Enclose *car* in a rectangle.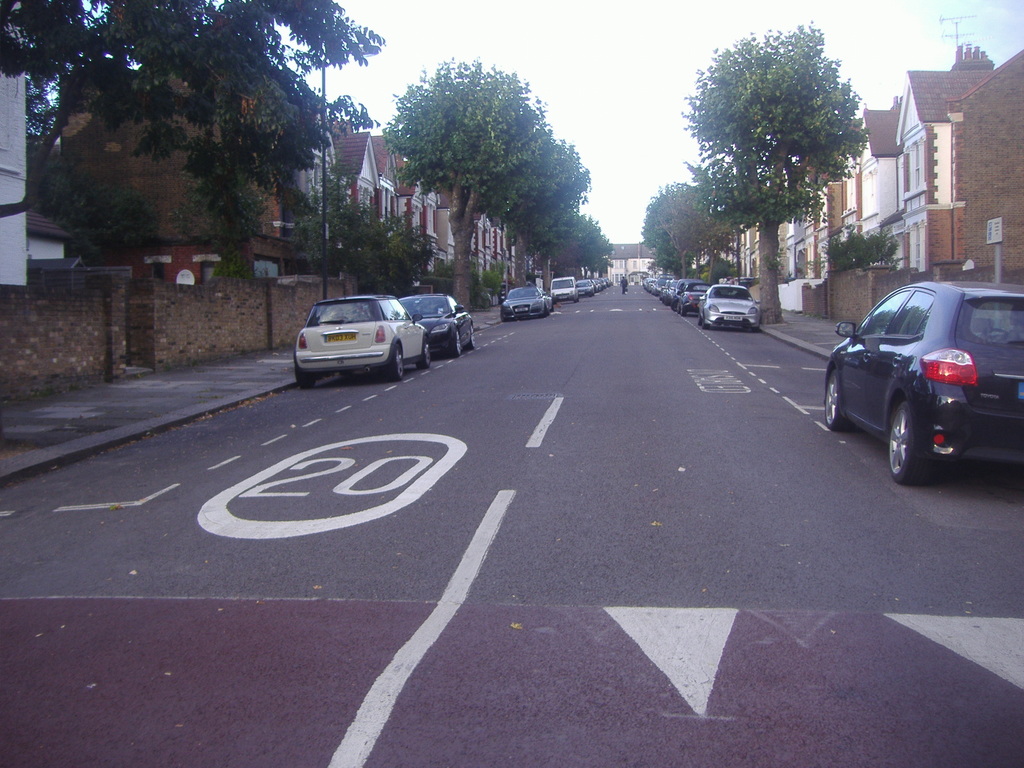
rect(396, 287, 477, 351).
